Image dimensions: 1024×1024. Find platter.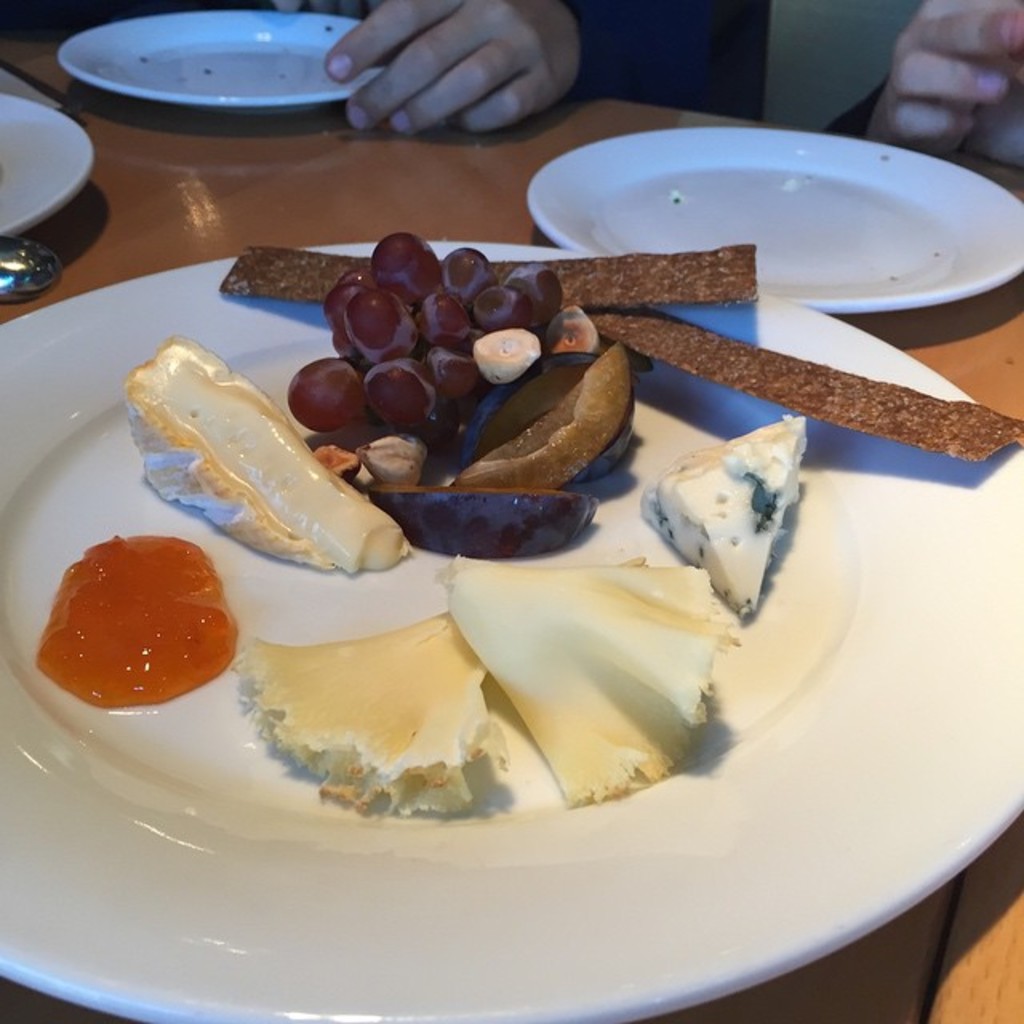
[left=0, top=96, right=94, bottom=232].
